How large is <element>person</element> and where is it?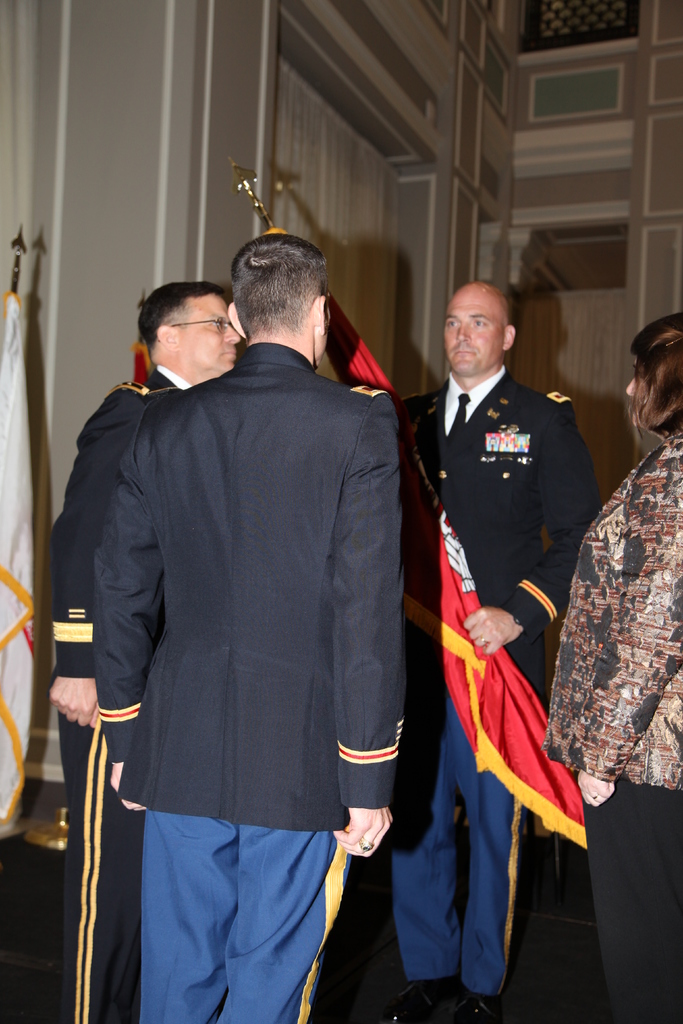
Bounding box: crop(540, 312, 682, 1021).
